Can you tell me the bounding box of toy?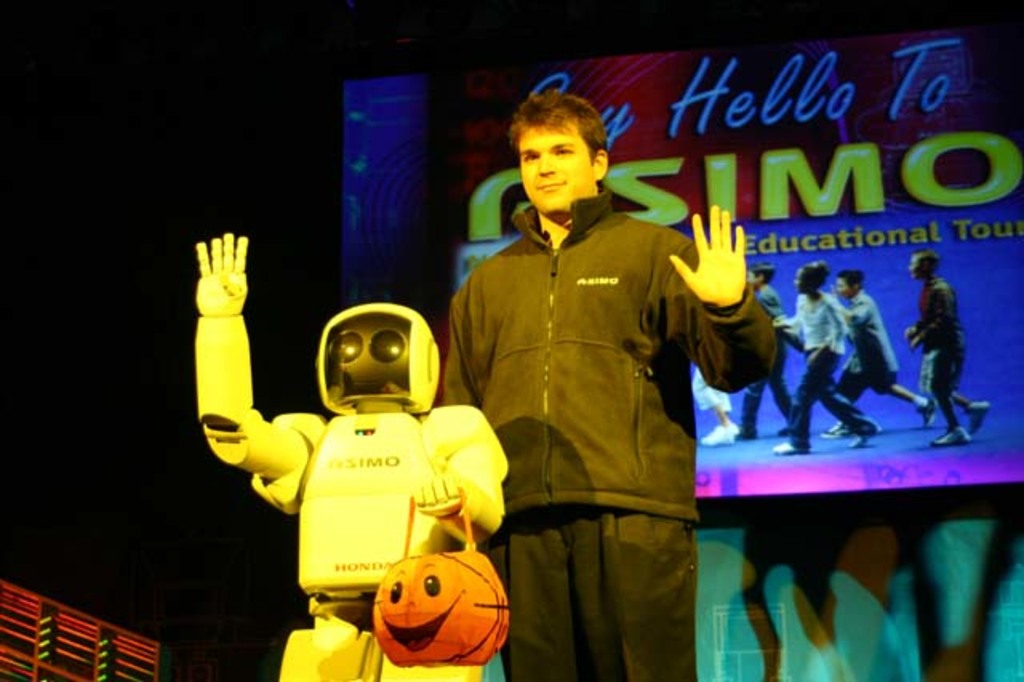
349, 546, 506, 676.
